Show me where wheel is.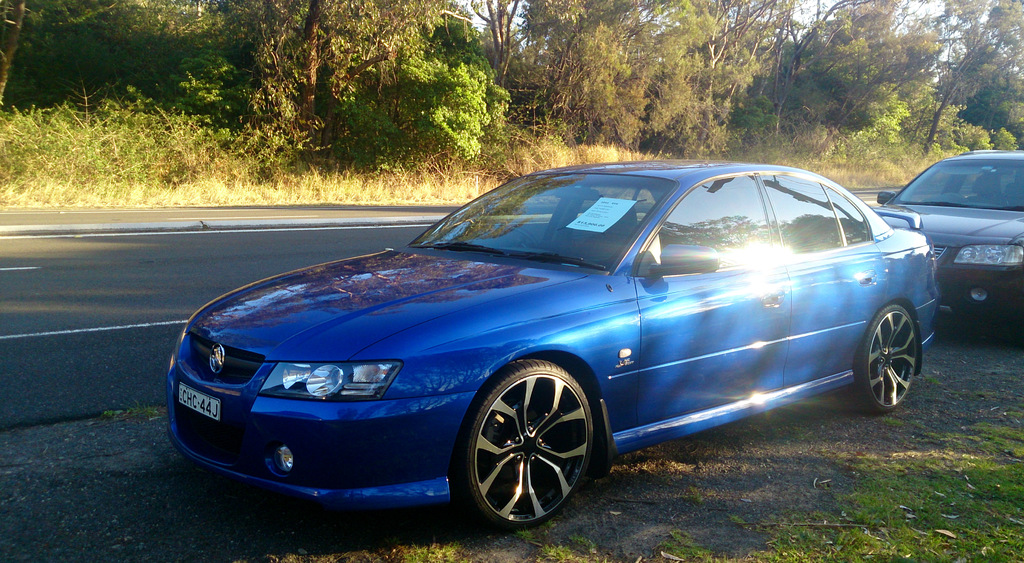
wheel is at 461/359/595/527.
